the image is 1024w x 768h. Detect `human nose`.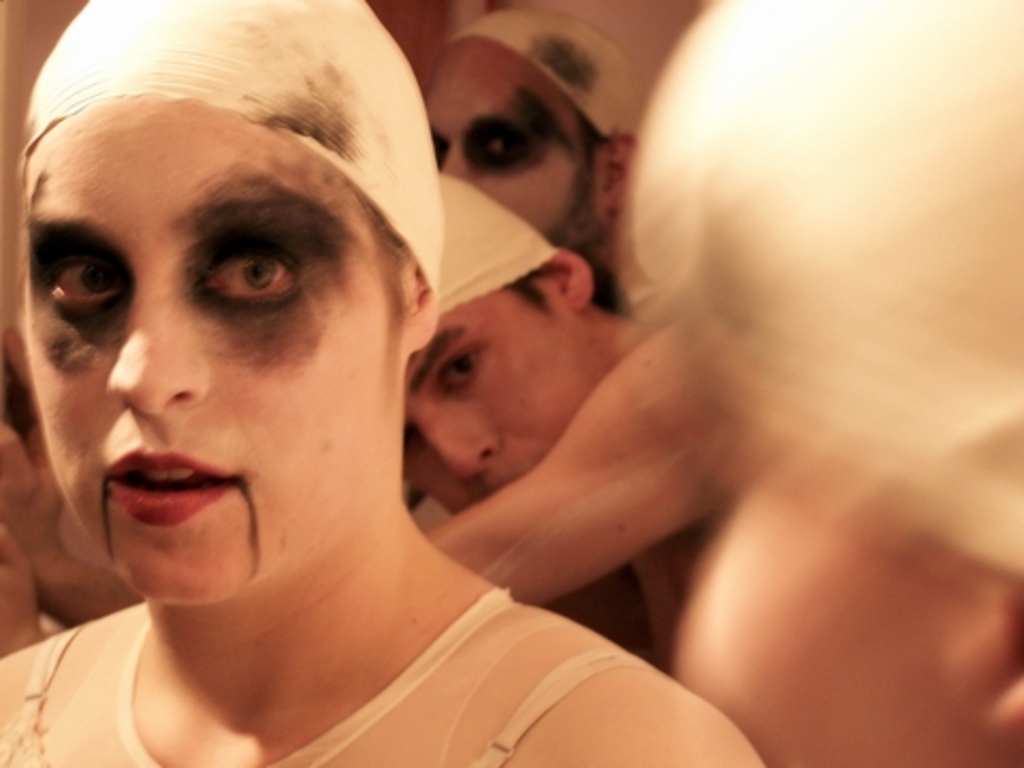
Detection: (435, 134, 480, 188).
